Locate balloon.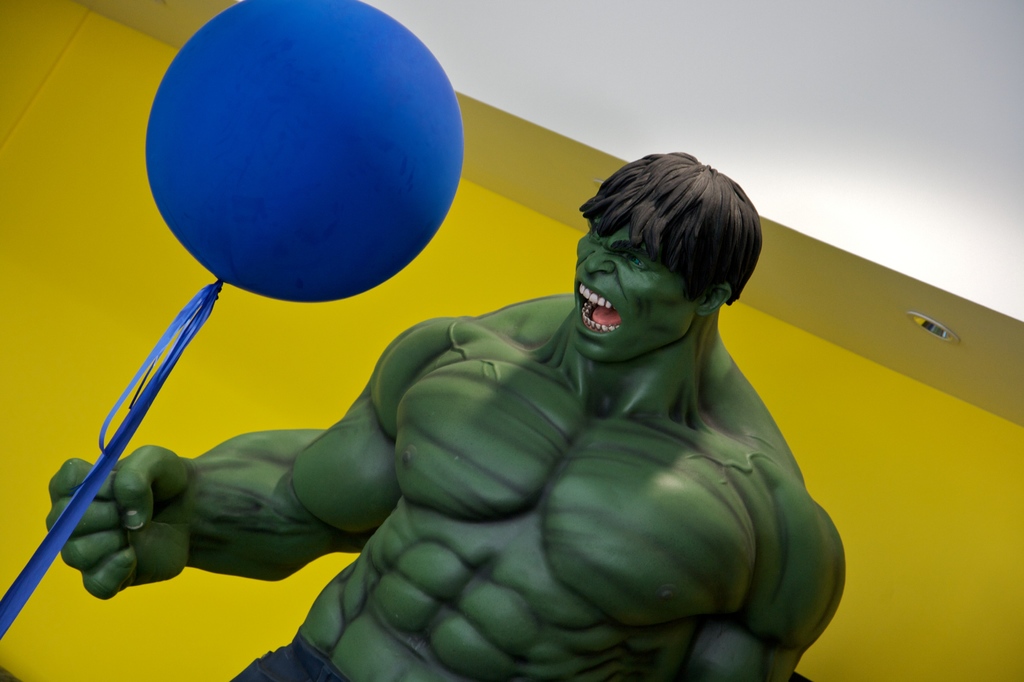
Bounding box: {"x1": 138, "y1": 0, "x2": 464, "y2": 302}.
